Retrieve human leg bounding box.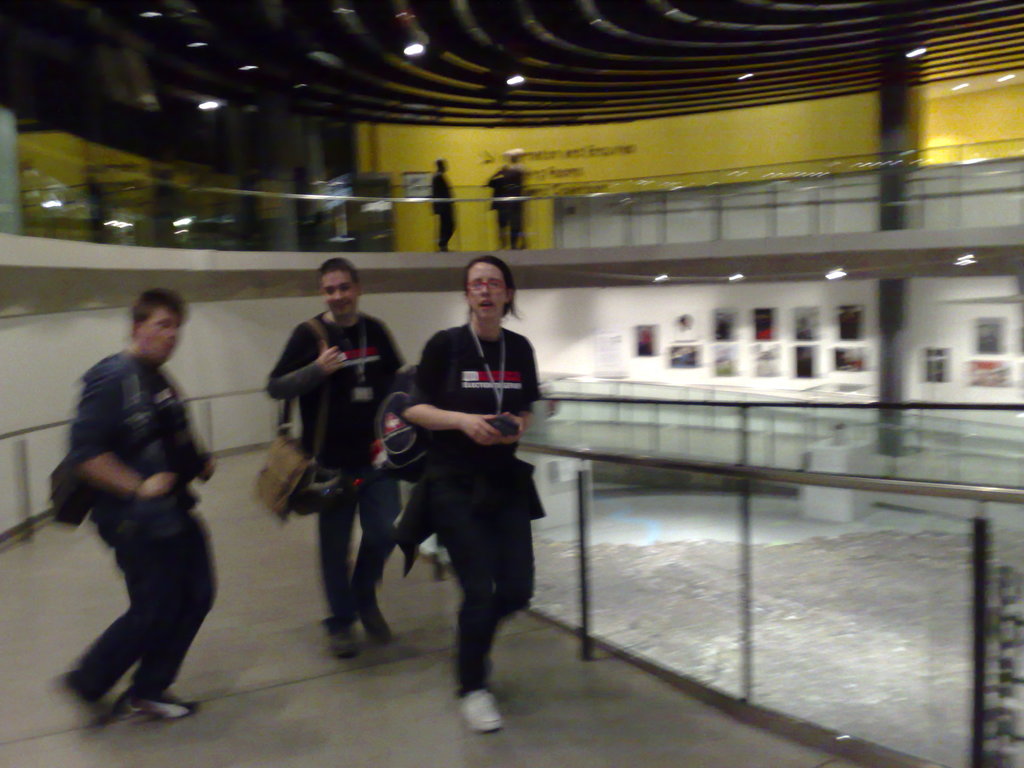
Bounding box: 490 513 534 639.
